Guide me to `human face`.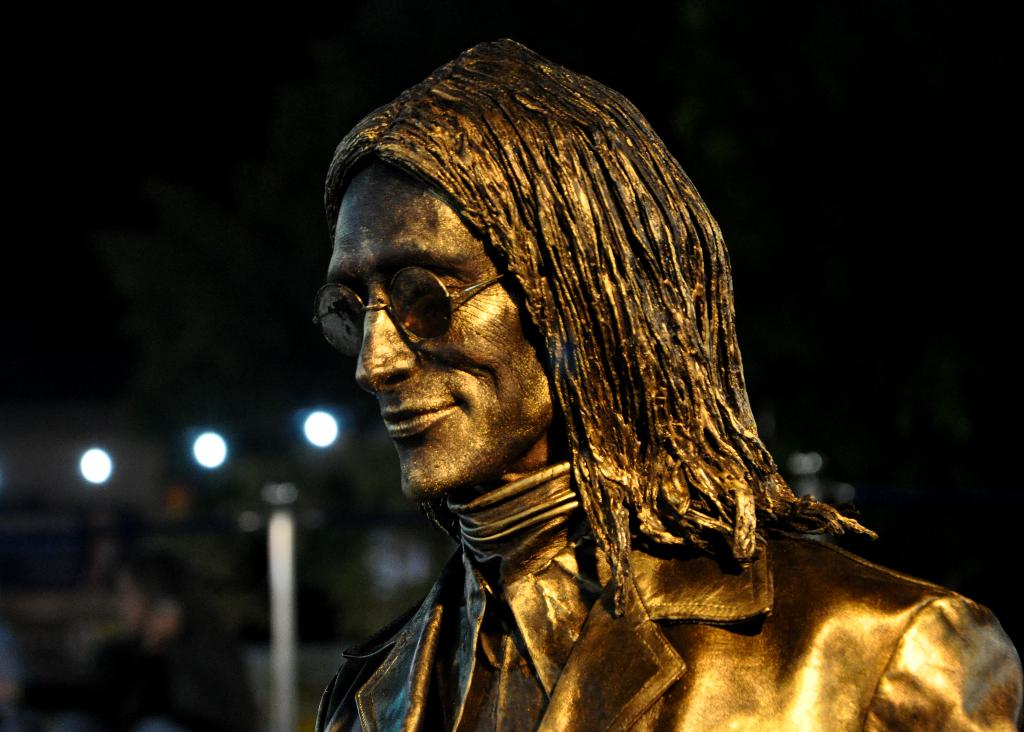
Guidance: (x1=326, y1=158, x2=554, y2=504).
